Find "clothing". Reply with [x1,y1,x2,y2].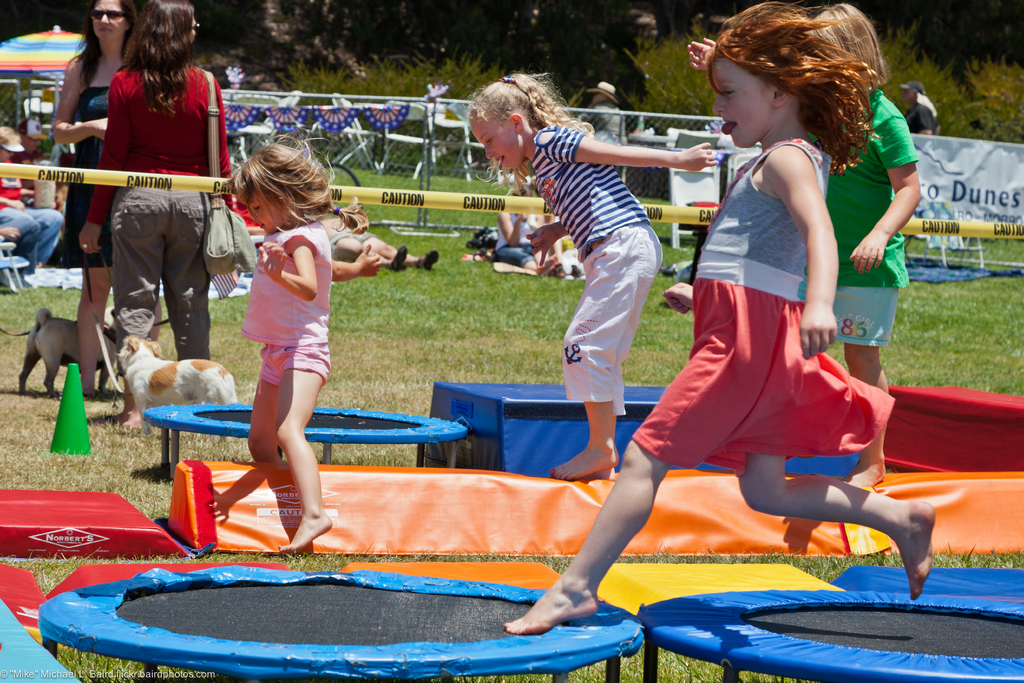
[0,158,62,268].
